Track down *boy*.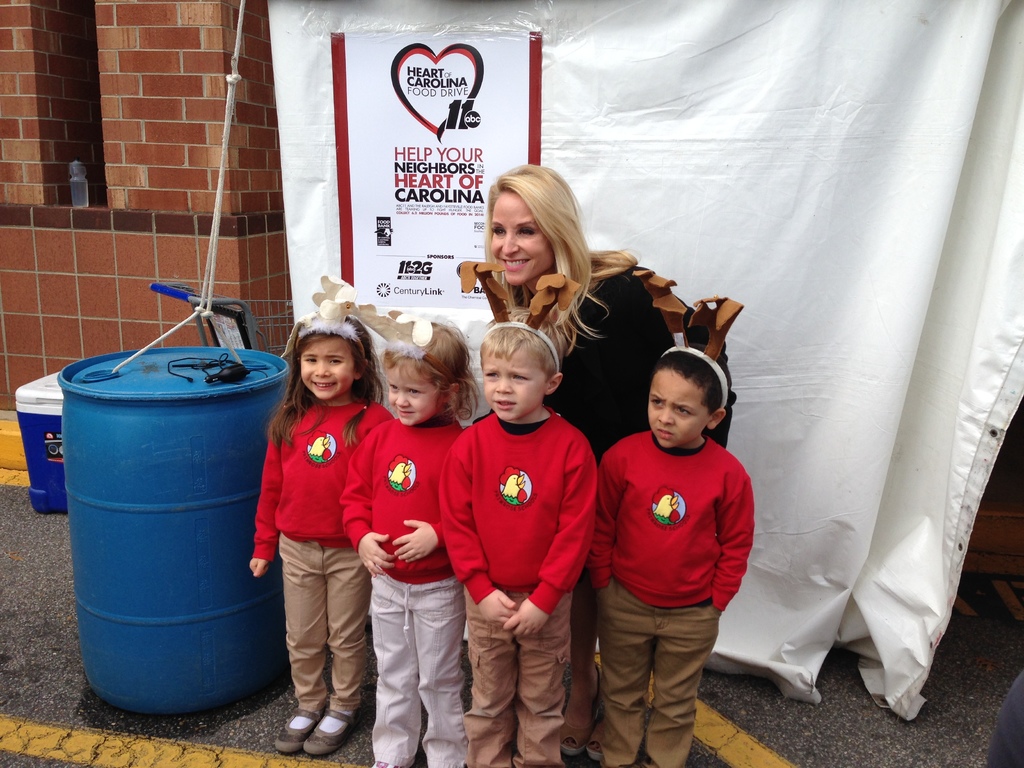
Tracked to [436,306,593,766].
